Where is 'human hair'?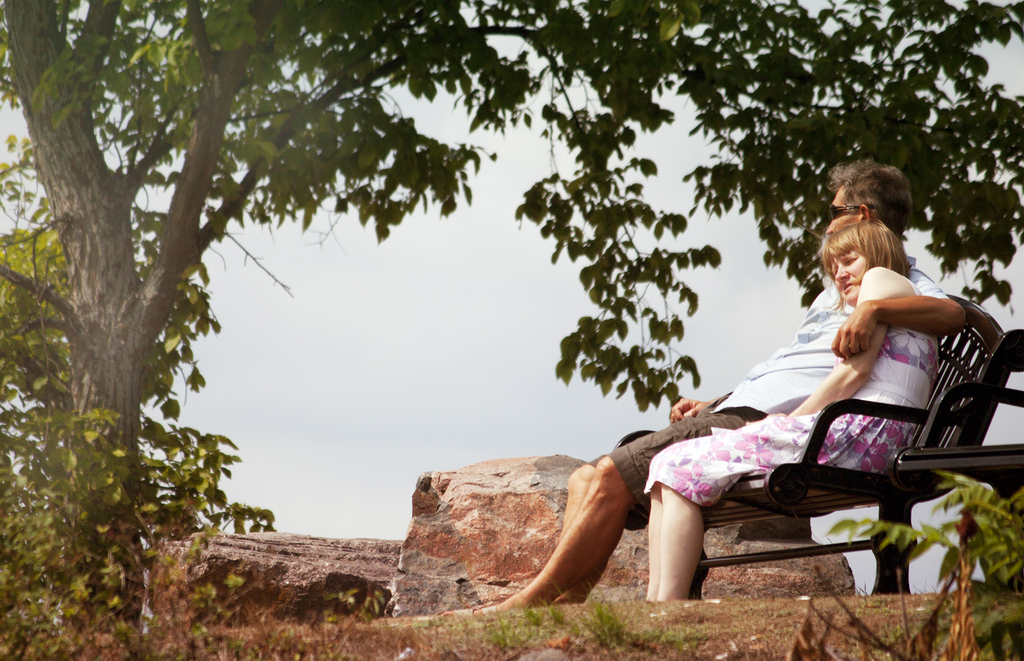
(left=827, top=156, right=919, bottom=243).
